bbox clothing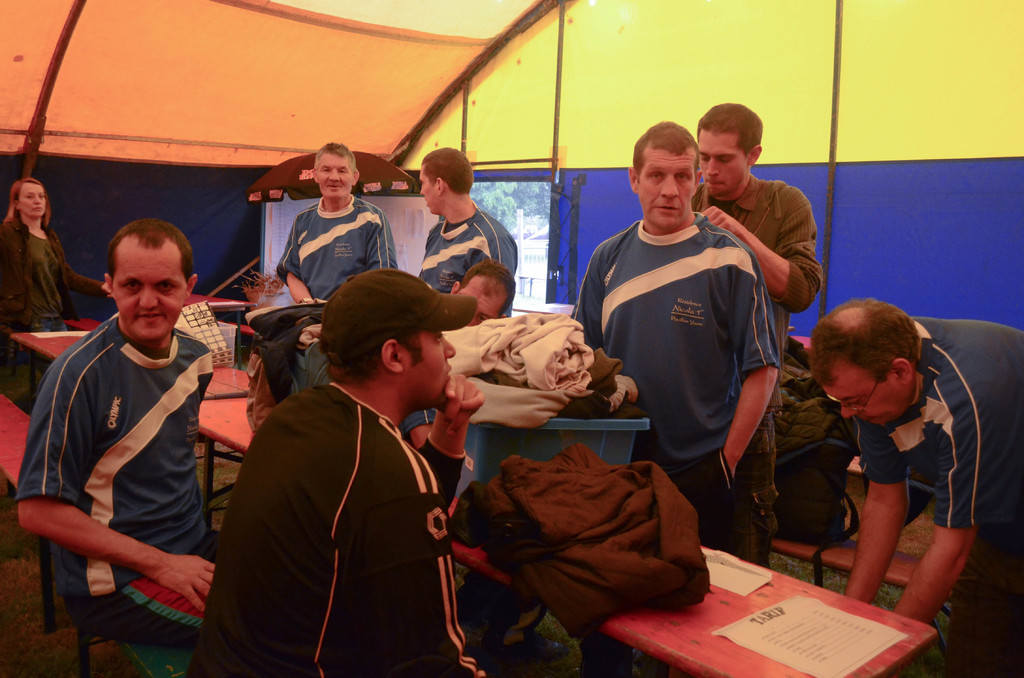
detection(412, 213, 520, 324)
